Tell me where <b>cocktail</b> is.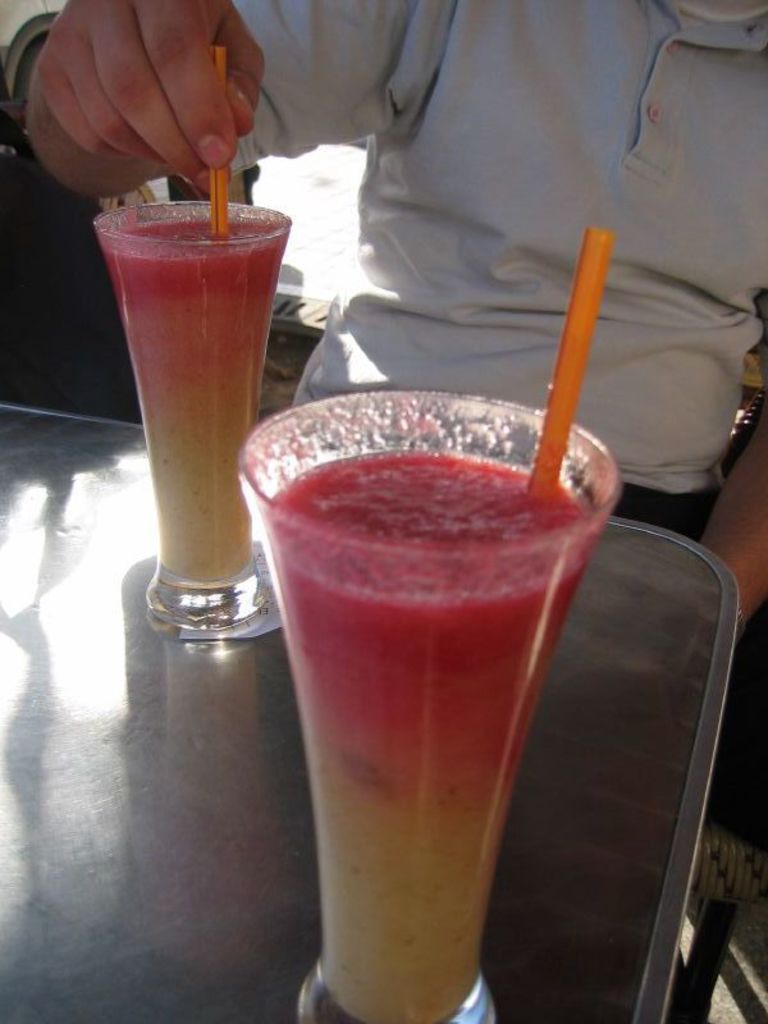
<b>cocktail</b> is at 87, 163, 291, 634.
